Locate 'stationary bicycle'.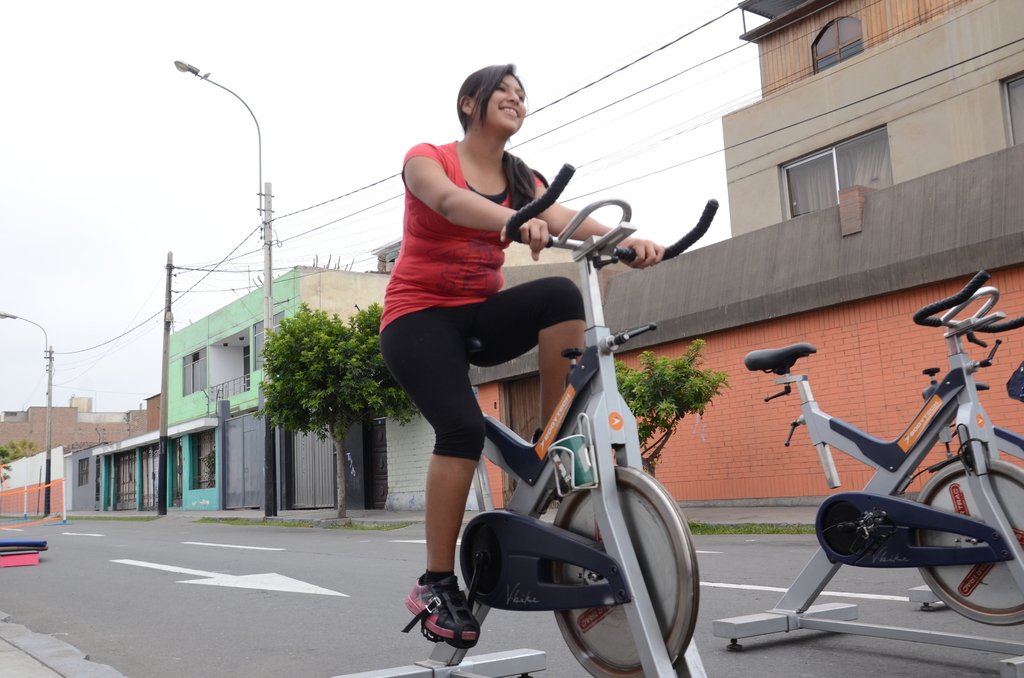
Bounding box: (left=712, top=271, right=1023, bottom=651).
